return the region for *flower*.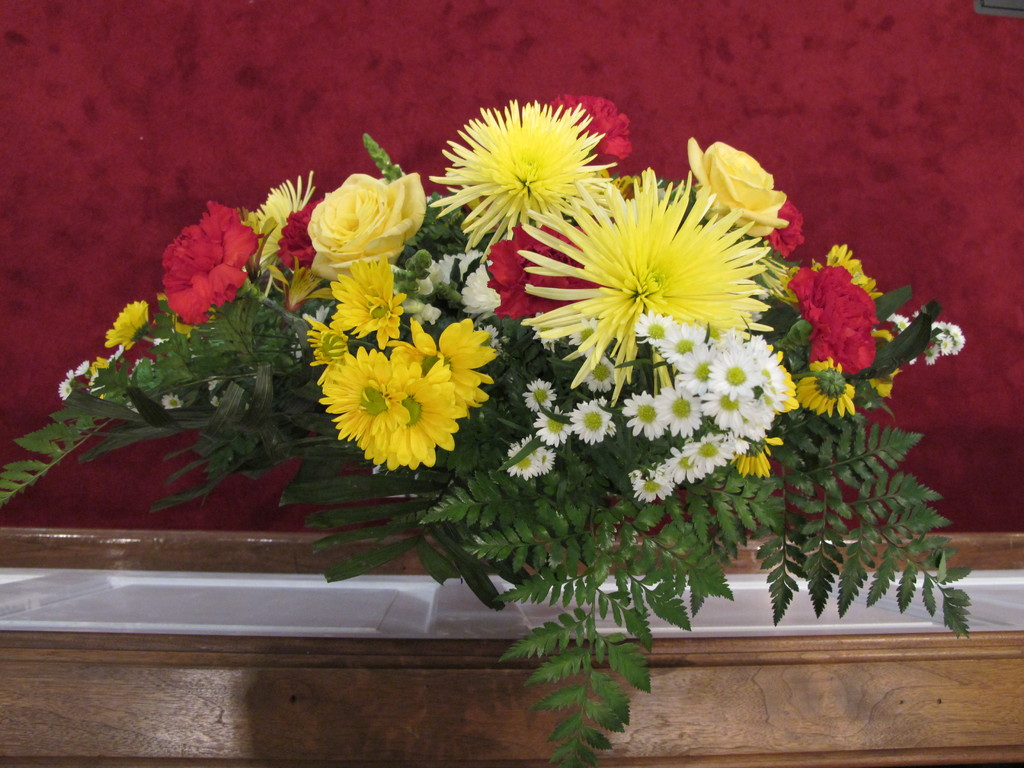
detection(545, 92, 634, 163).
